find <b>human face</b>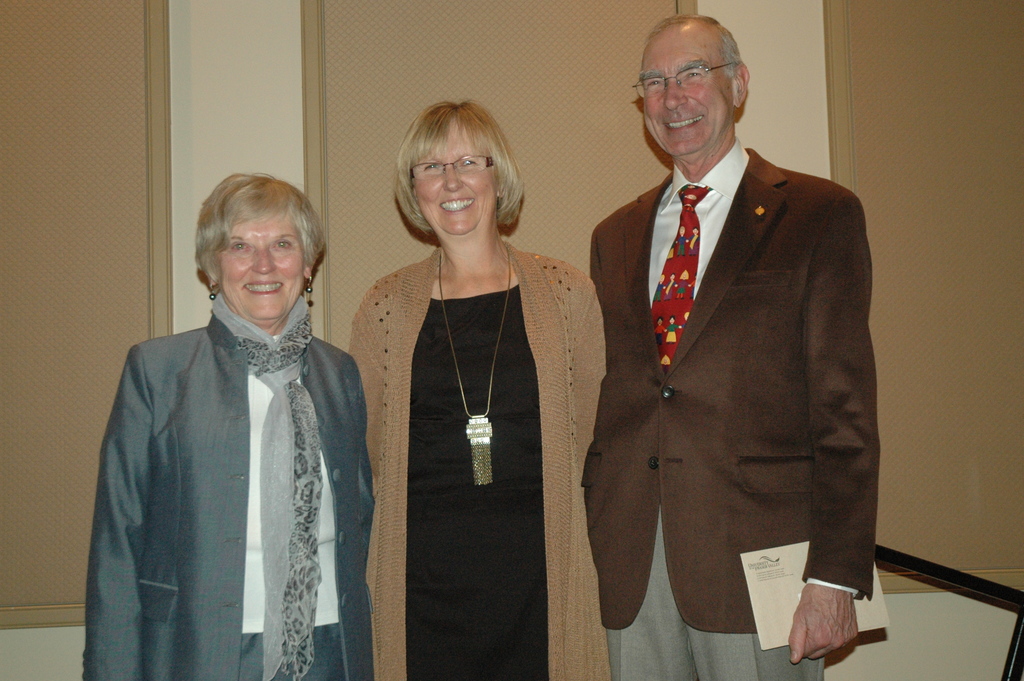
Rect(418, 125, 499, 236)
